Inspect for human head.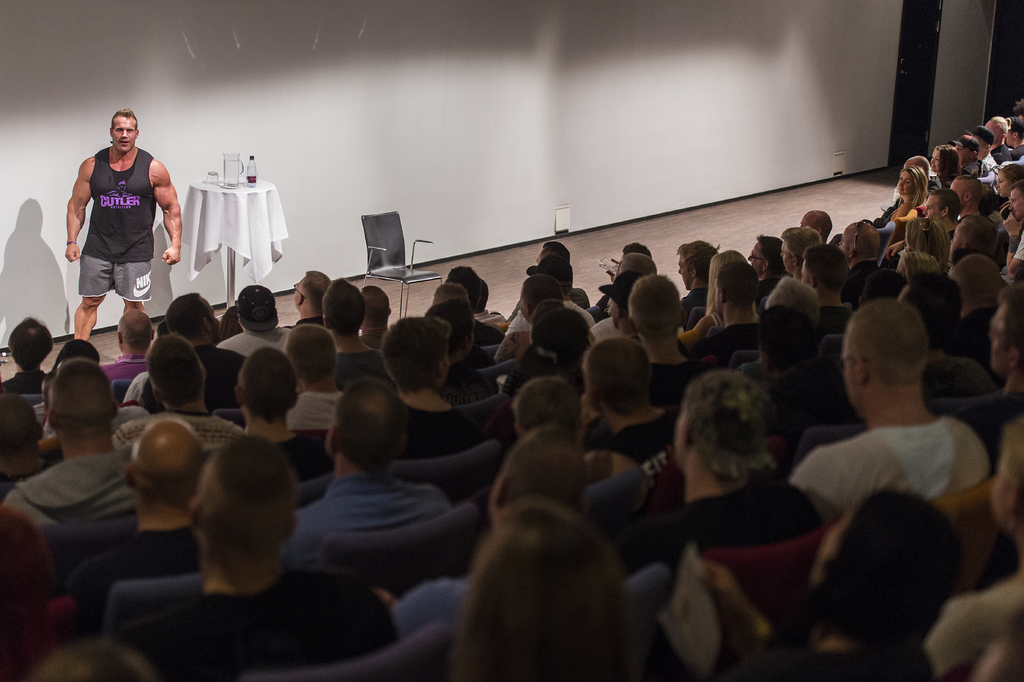
Inspection: BBox(1004, 112, 1023, 142).
